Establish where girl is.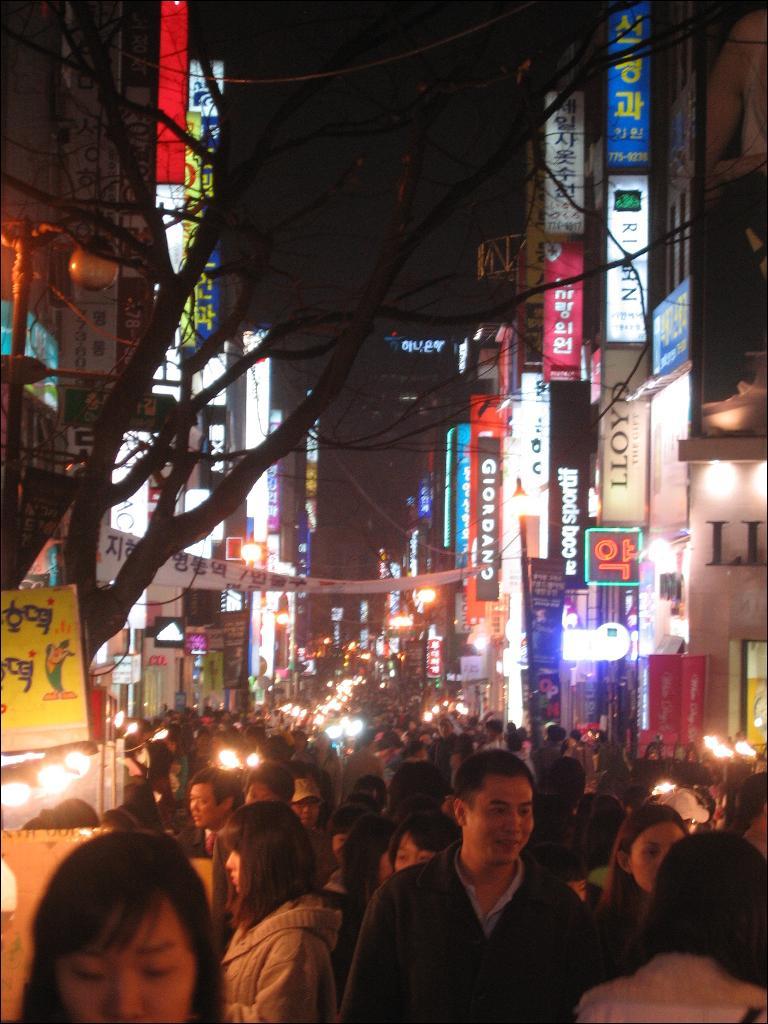
Established at 587, 800, 693, 978.
